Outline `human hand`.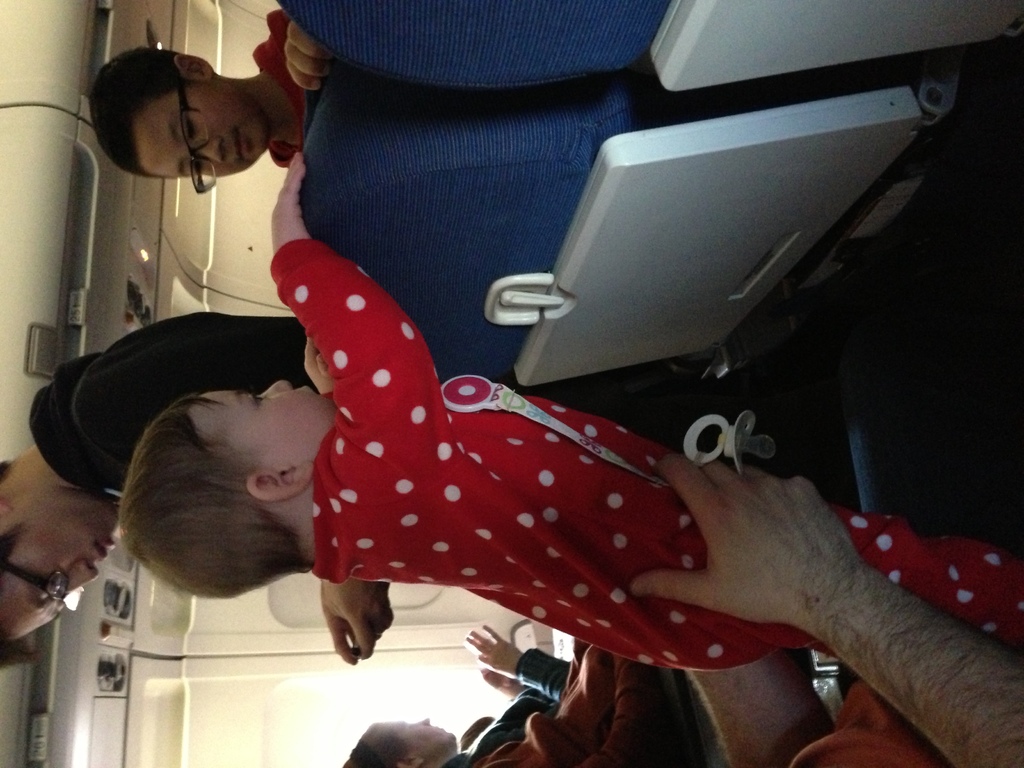
Outline: region(286, 19, 332, 93).
